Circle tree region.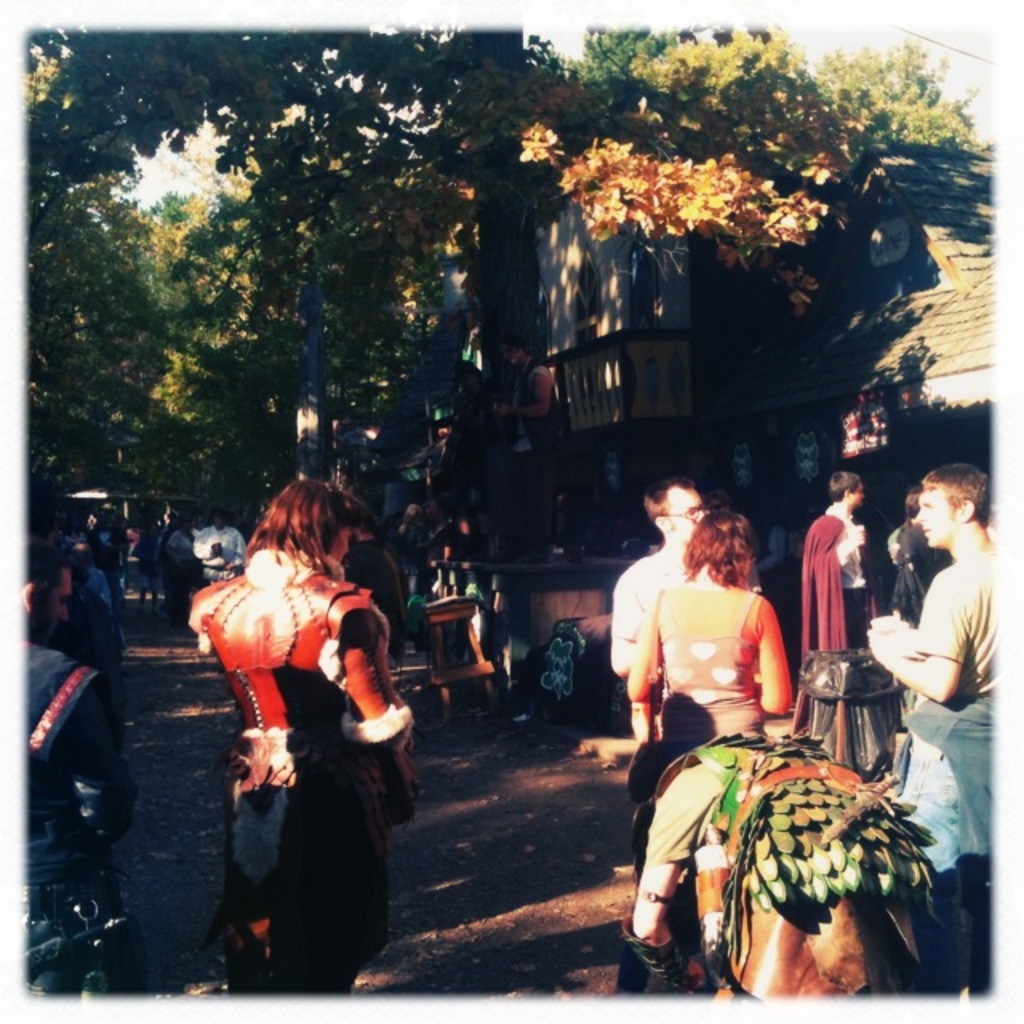
Region: Rect(634, 26, 842, 131).
